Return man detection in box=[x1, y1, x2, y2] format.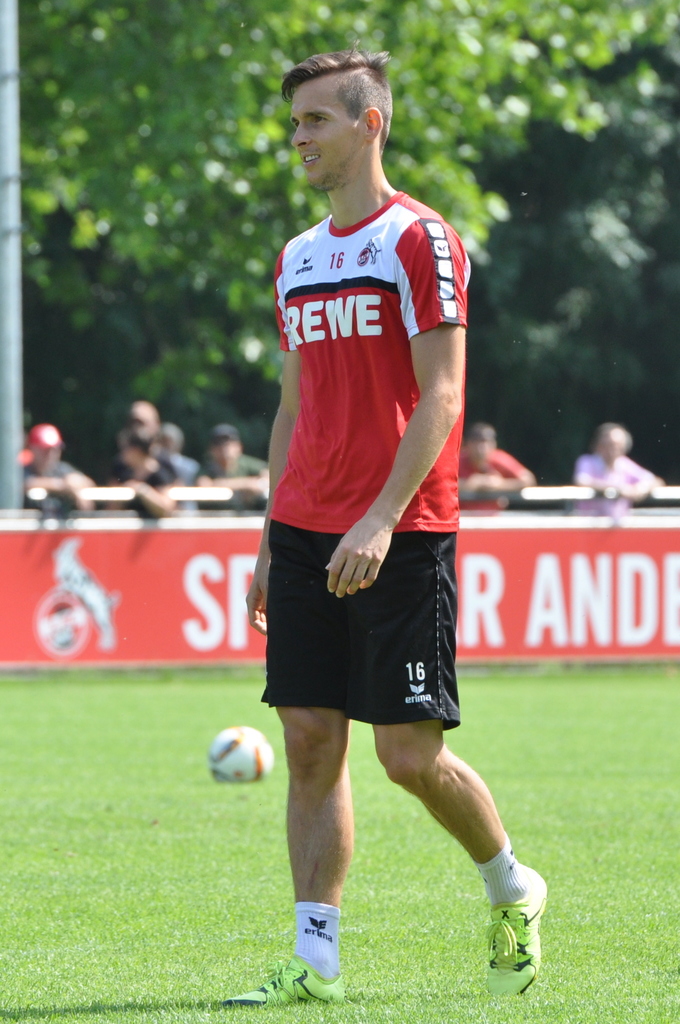
box=[235, 44, 513, 953].
